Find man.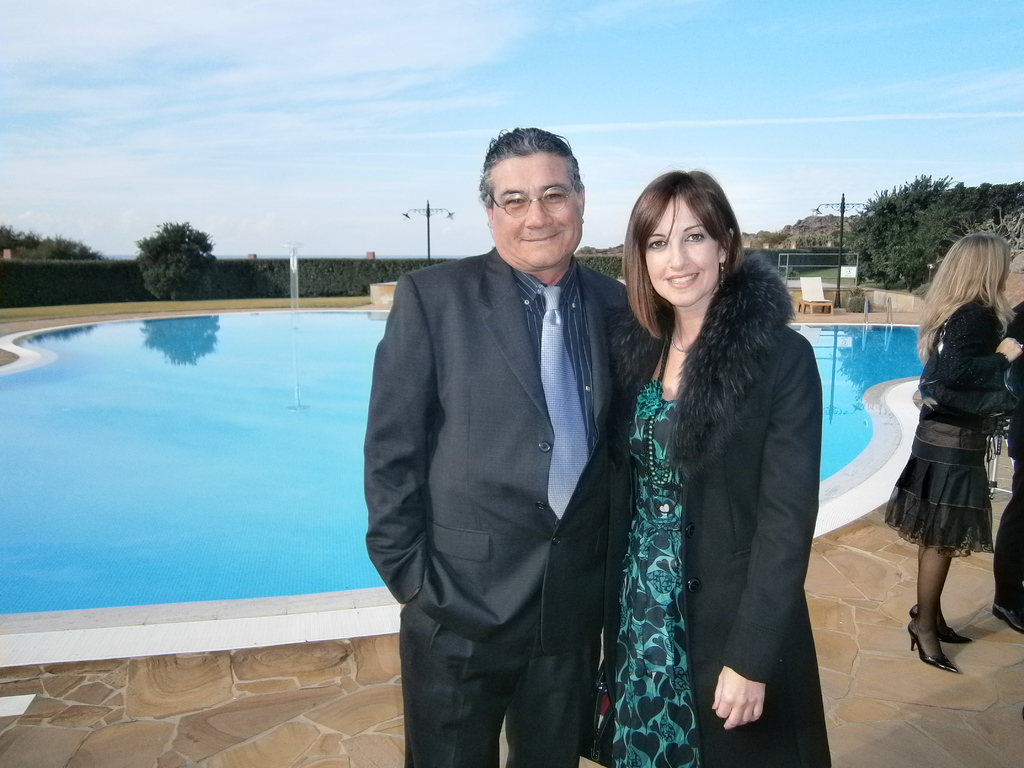
pyautogui.locateOnScreen(380, 118, 644, 764).
